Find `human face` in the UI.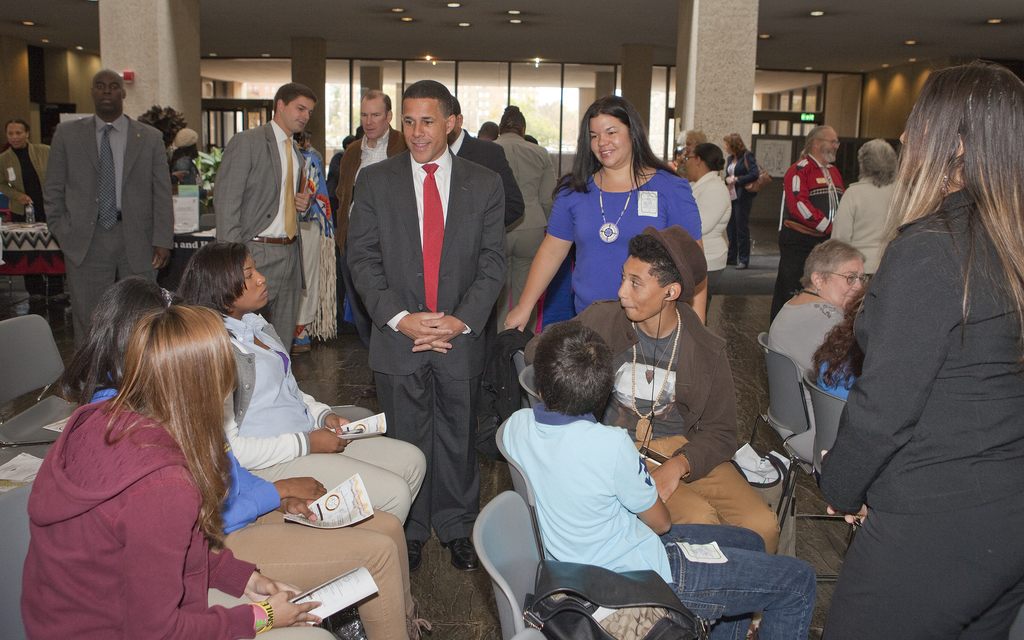
UI element at select_region(403, 99, 447, 159).
